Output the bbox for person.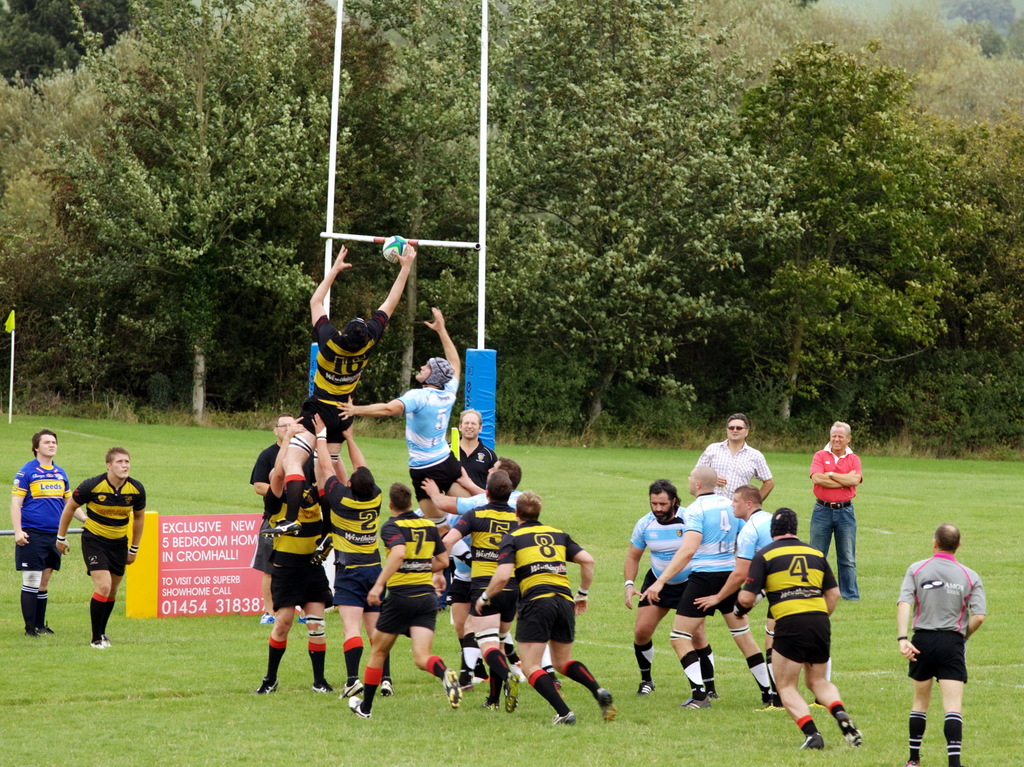
[x1=59, y1=449, x2=144, y2=645].
